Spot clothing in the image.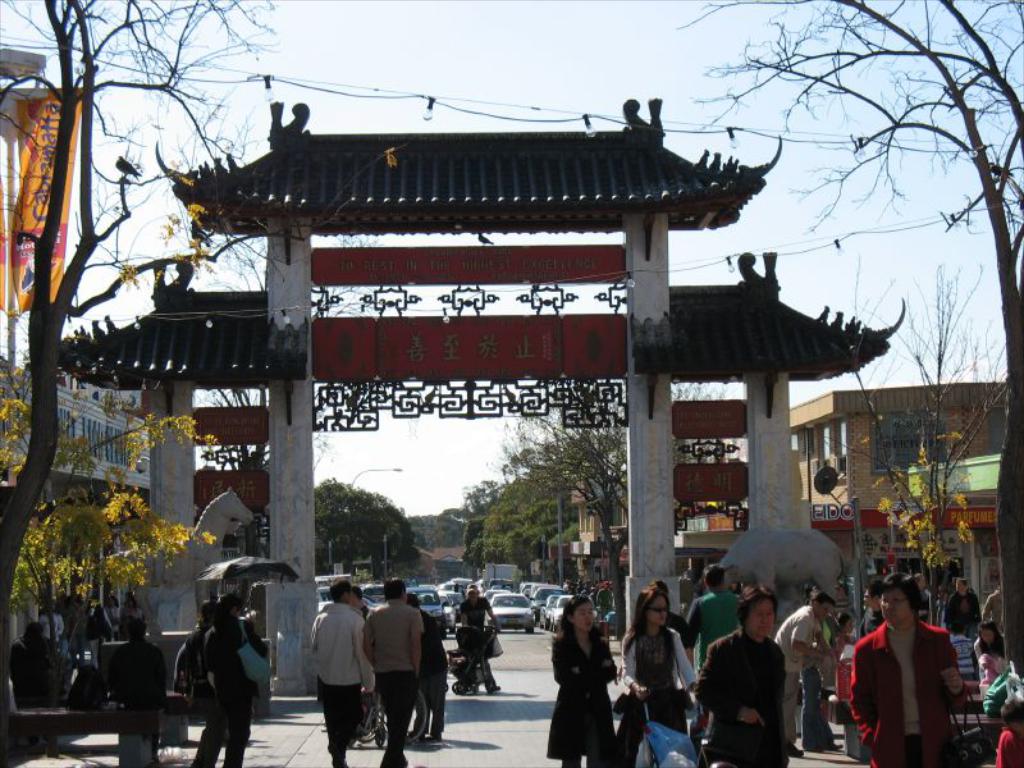
clothing found at <region>101, 635, 163, 767</region>.
